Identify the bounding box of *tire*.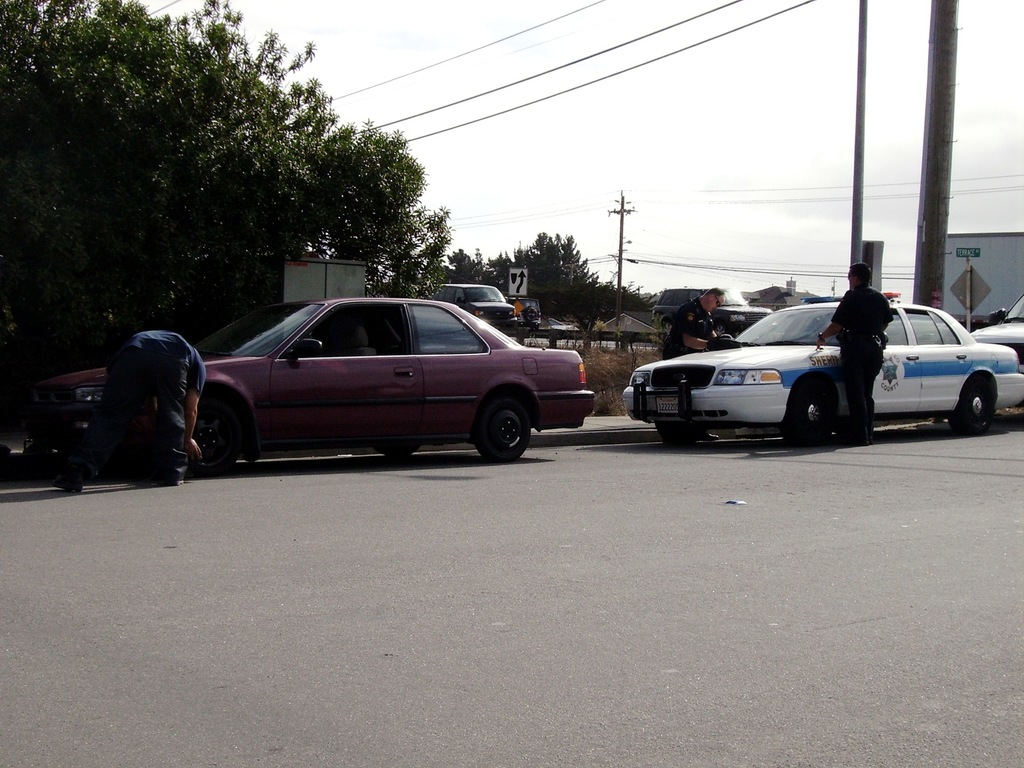
bbox(470, 394, 534, 461).
